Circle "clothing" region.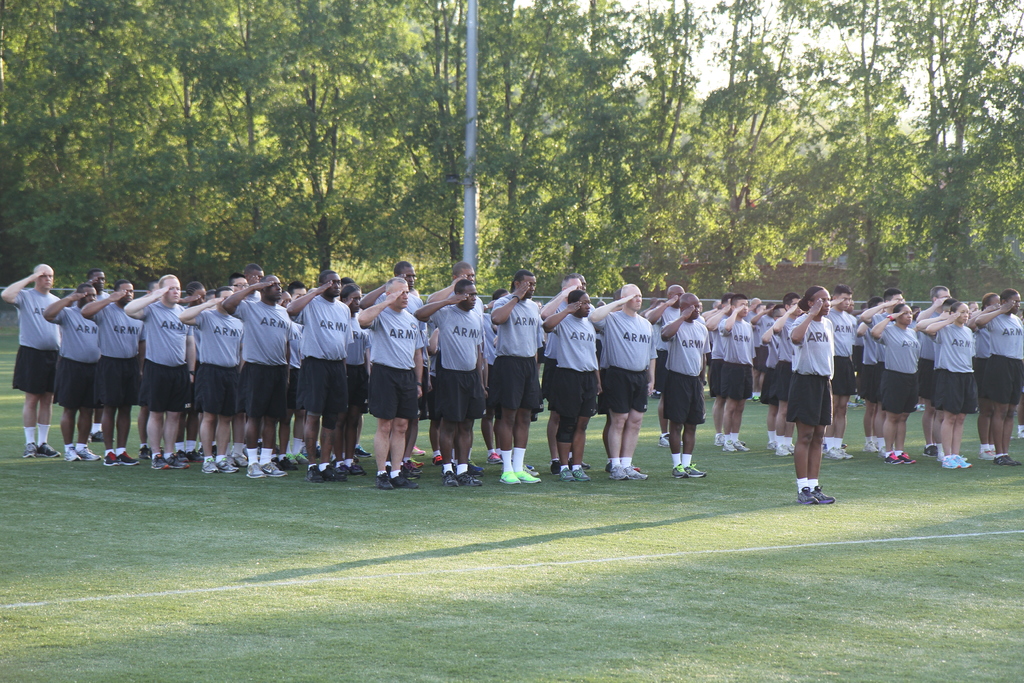
Region: [x1=53, y1=356, x2=92, y2=409].
